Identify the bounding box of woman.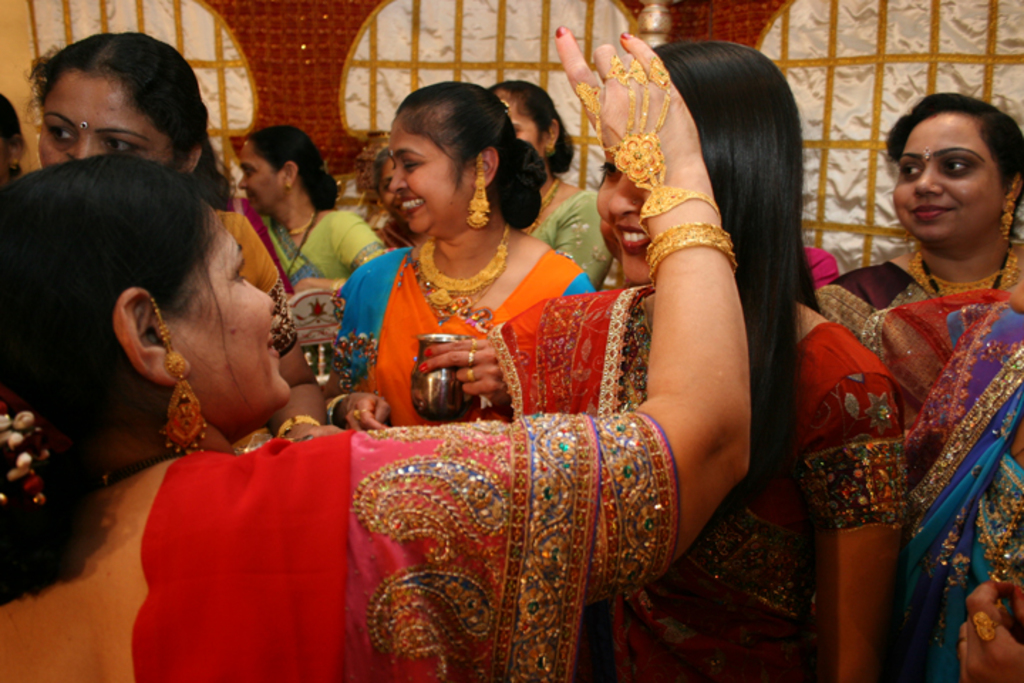
36,36,316,390.
